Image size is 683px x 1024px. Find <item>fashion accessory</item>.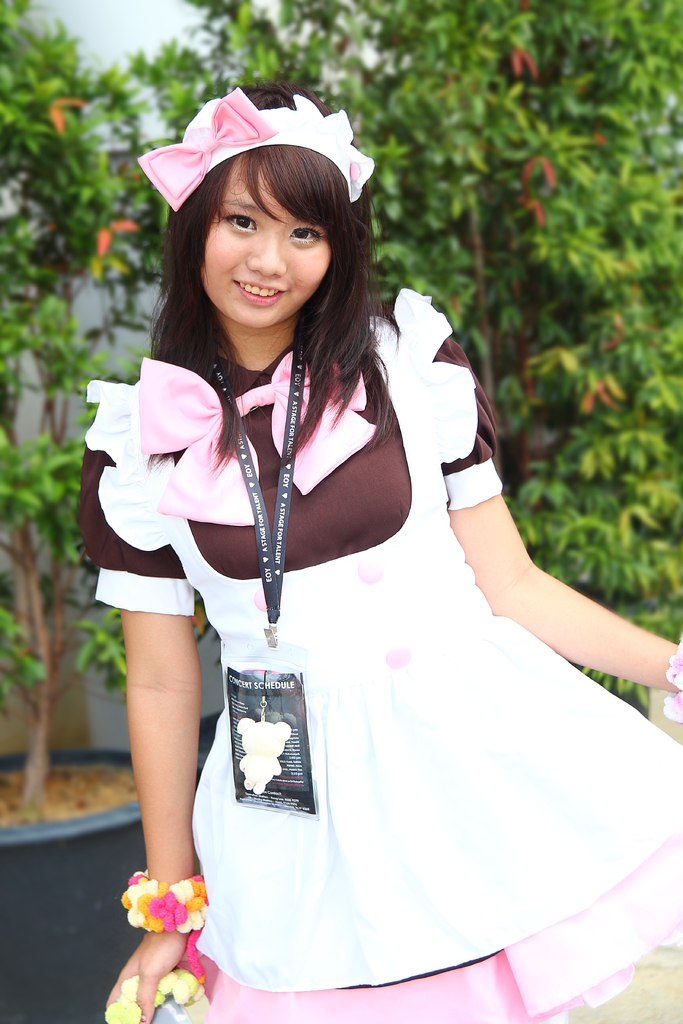
<box>139,353,377,531</box>.
